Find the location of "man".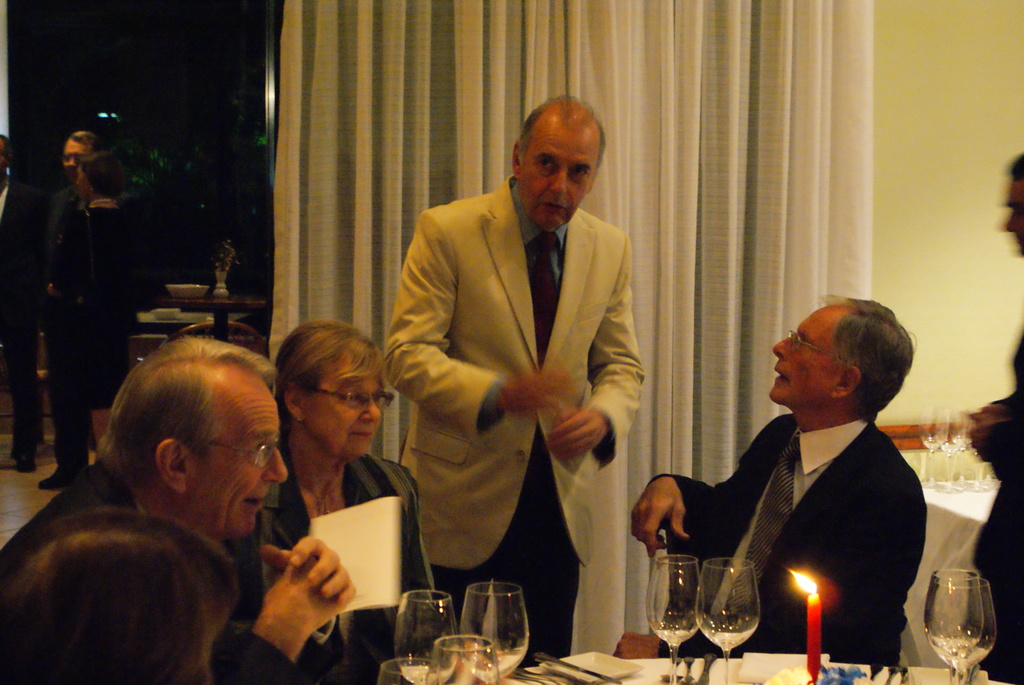
Location: detection(18, 129, 116, 452).
